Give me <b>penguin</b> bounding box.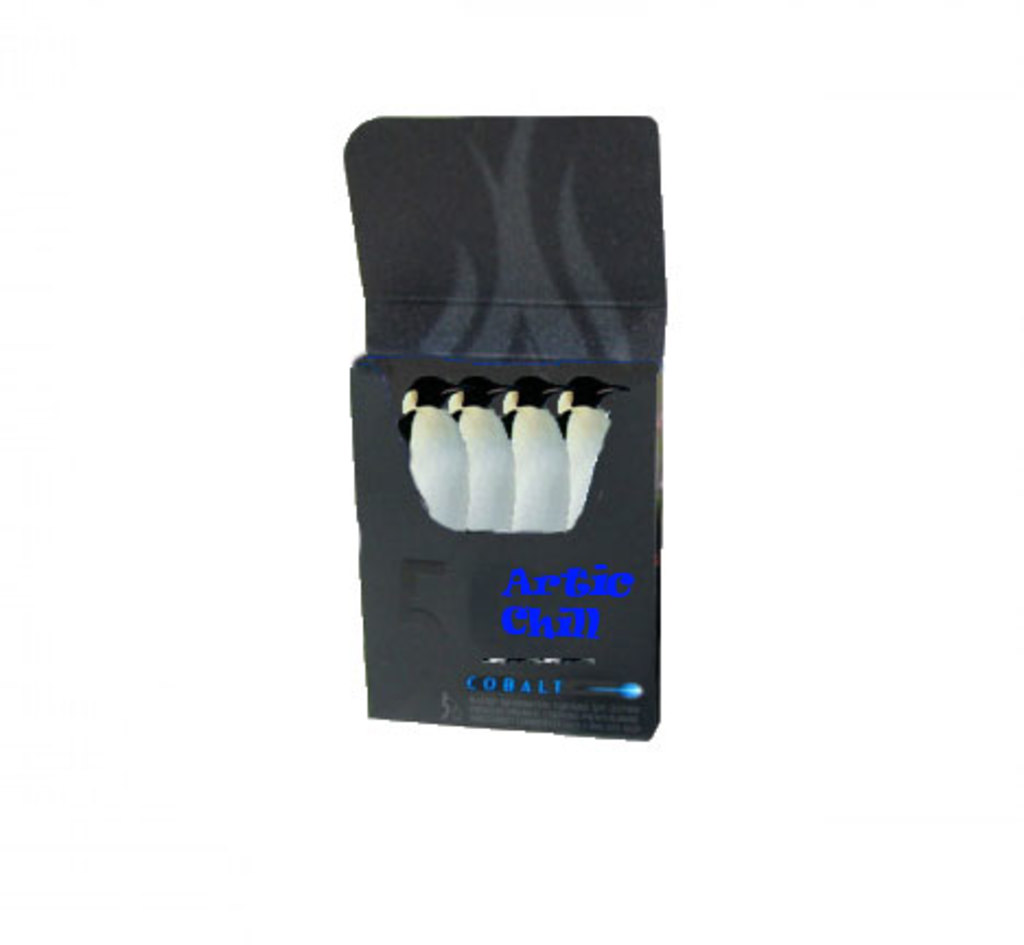
{"x1": 554, "y1": 368, "x2": 637, "y2": 540}.
